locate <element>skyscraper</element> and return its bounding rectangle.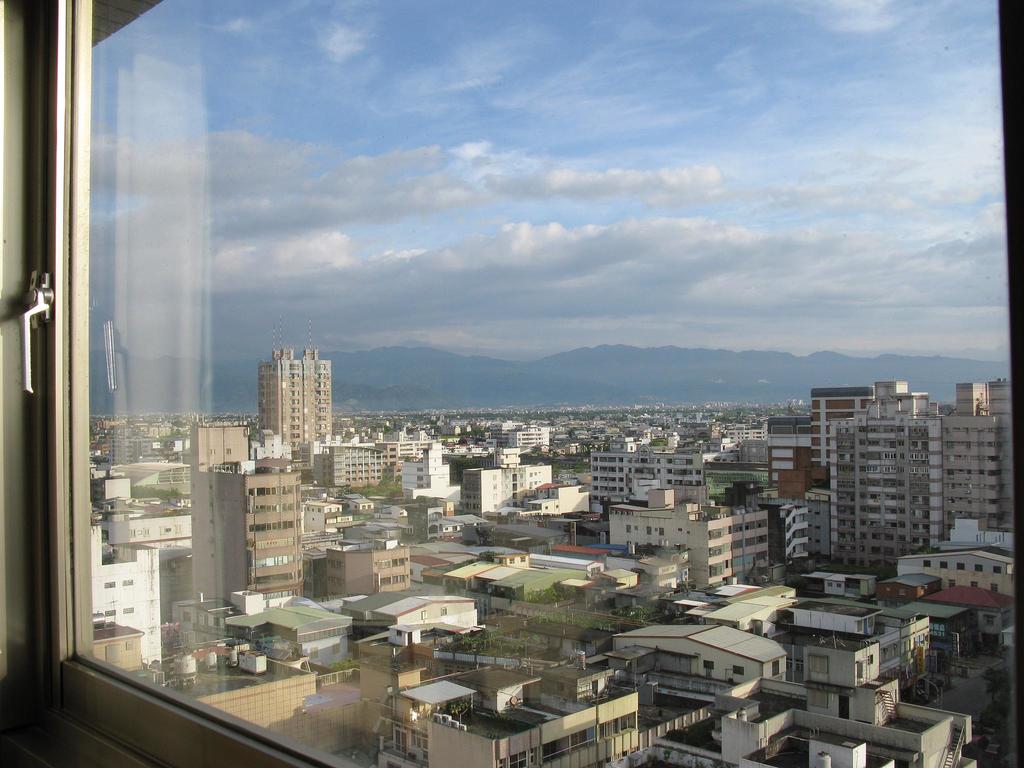
Rect(191, 406, 307, 606).
